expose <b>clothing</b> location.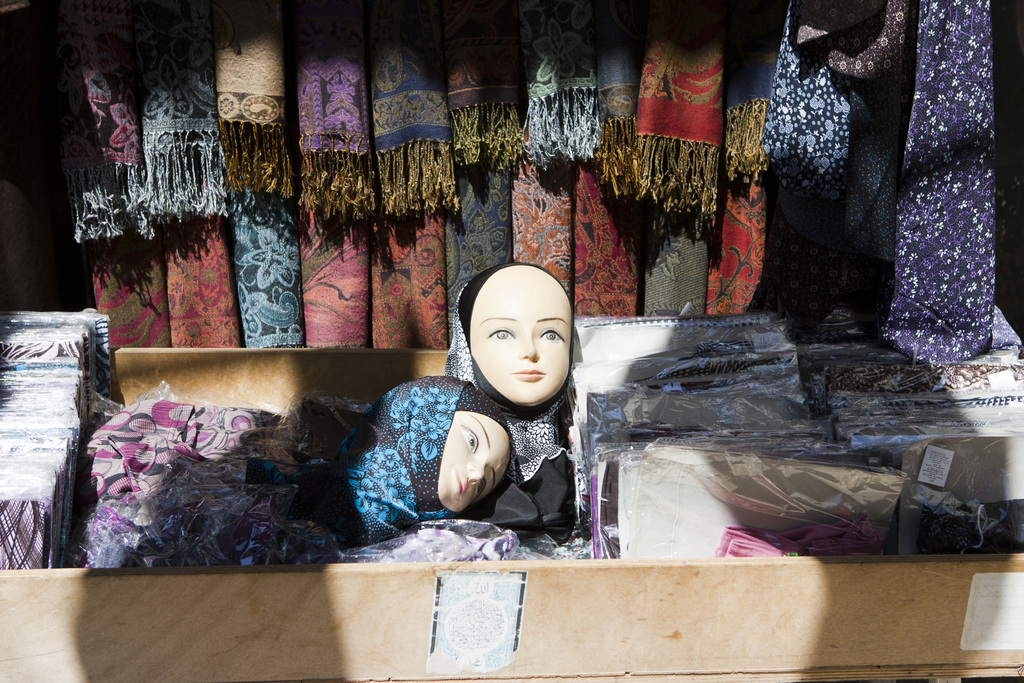
Exposed at BBox(452, 51, 519, 323).
